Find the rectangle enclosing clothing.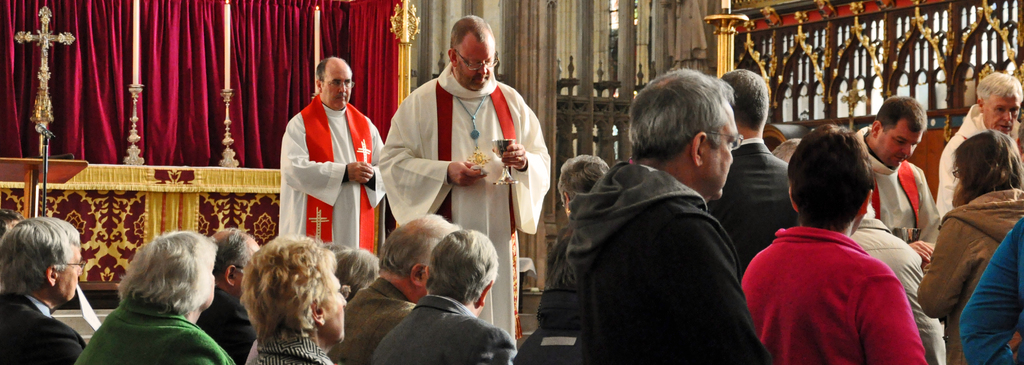
(187, 293, 260, 364).
